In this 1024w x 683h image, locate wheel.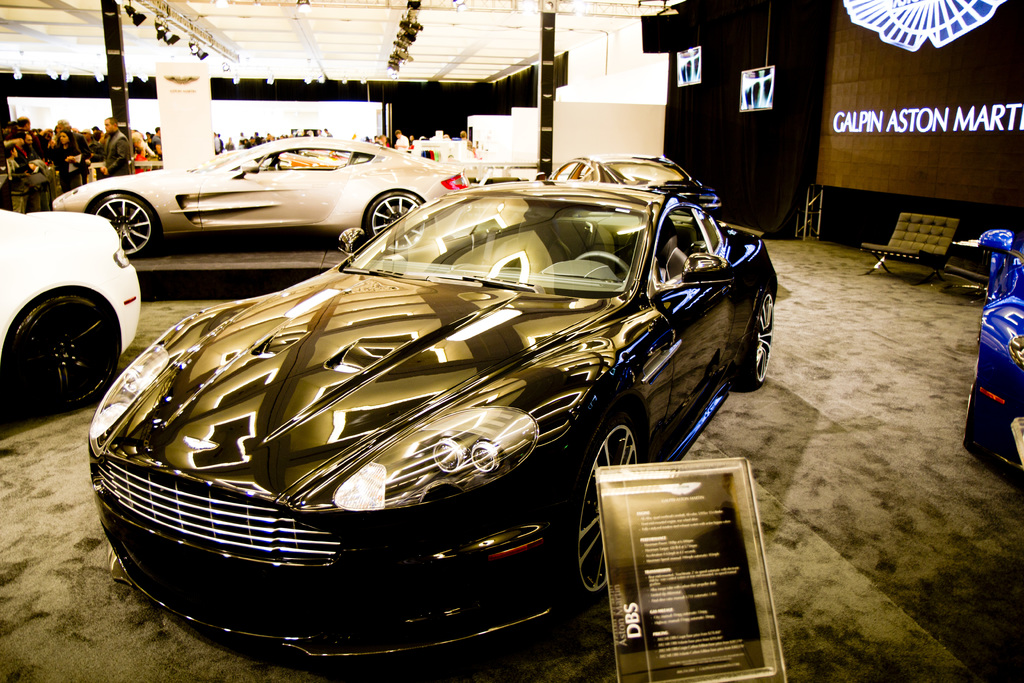
Bounding box: BBox(731, 288, 774, 392).
